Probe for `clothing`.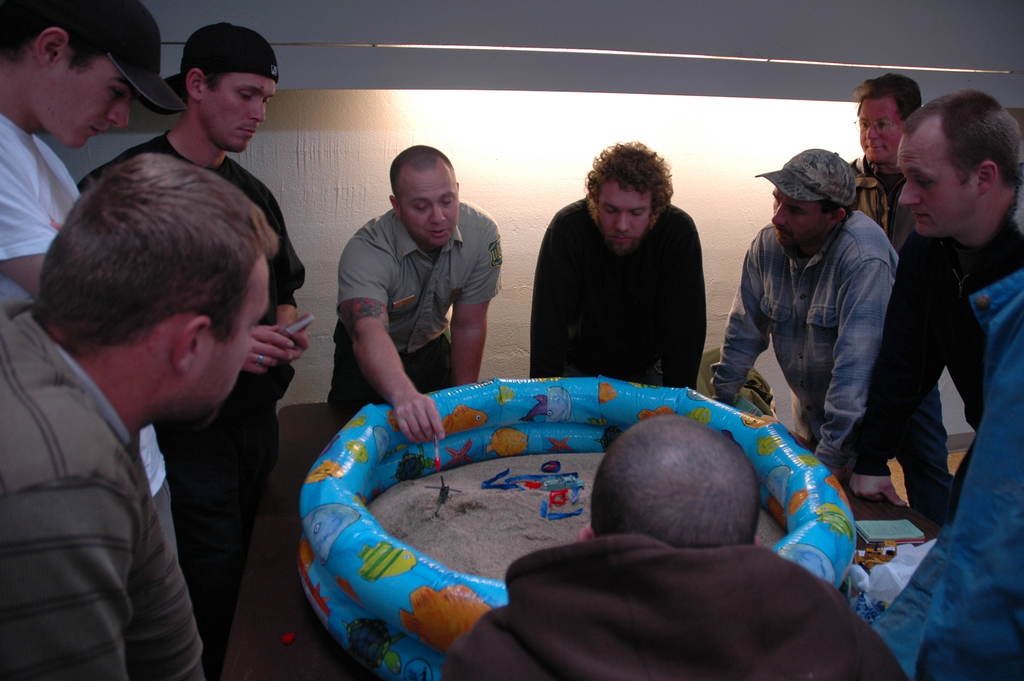
Probe result: bbox=[528, 171, 728, 377].
